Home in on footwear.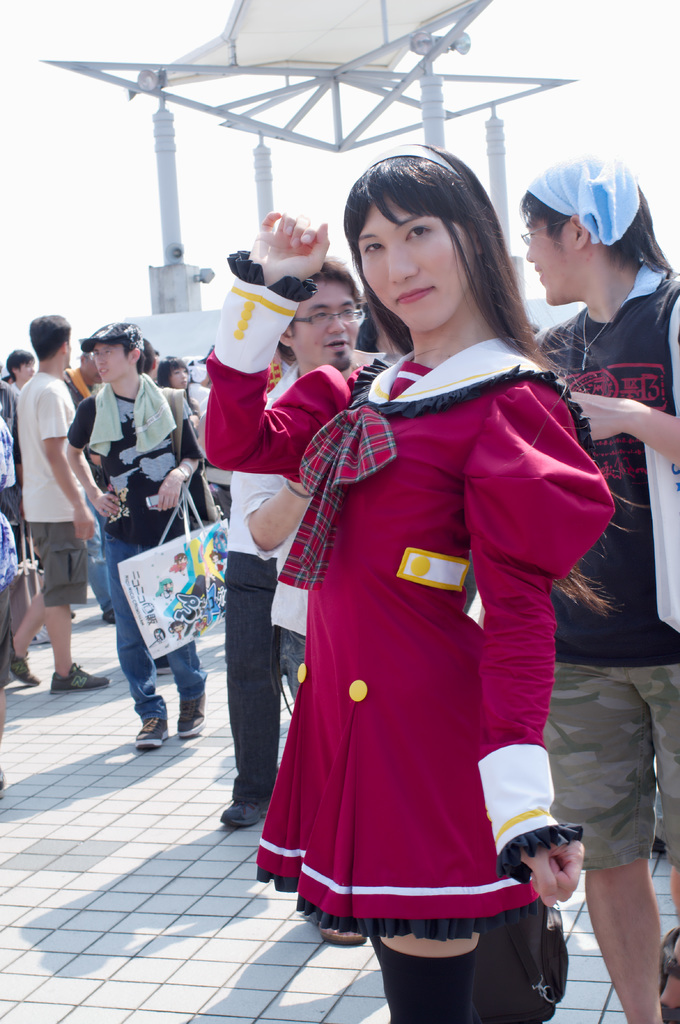
Homed in at {"left": 51, "top": 664, "right": 110, "bottom": 691}.
